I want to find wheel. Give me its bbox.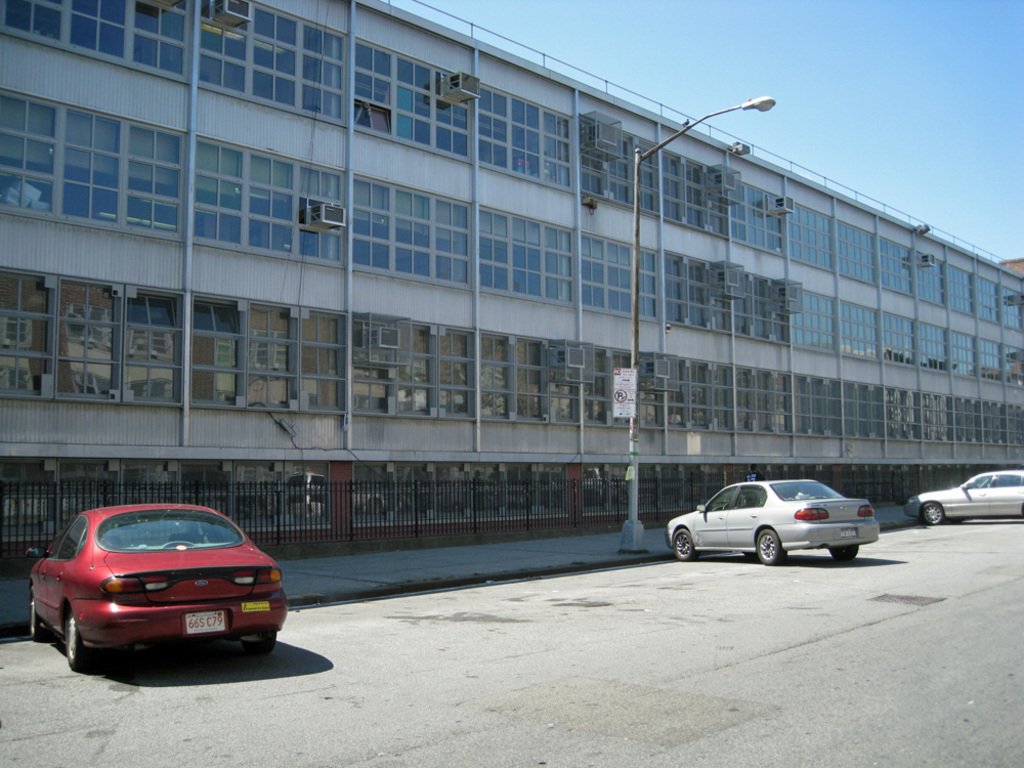
<region>28, 590, 41, 640</region>.
